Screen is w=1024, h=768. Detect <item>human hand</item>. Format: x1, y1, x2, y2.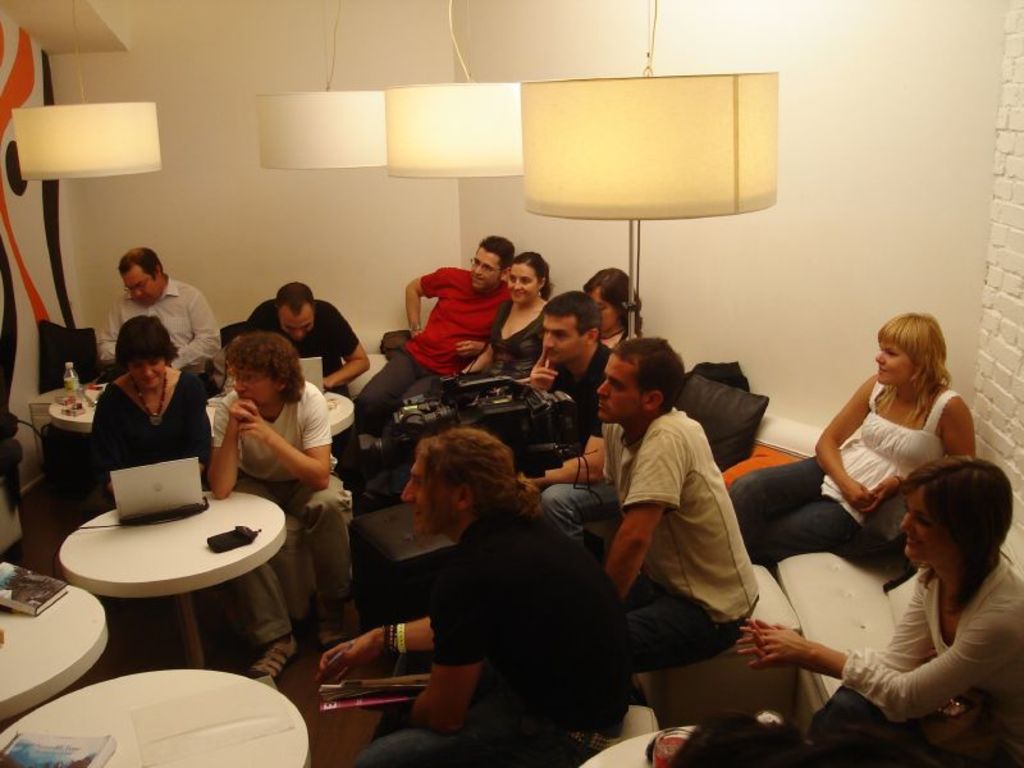
744, 614, 790, 664.
